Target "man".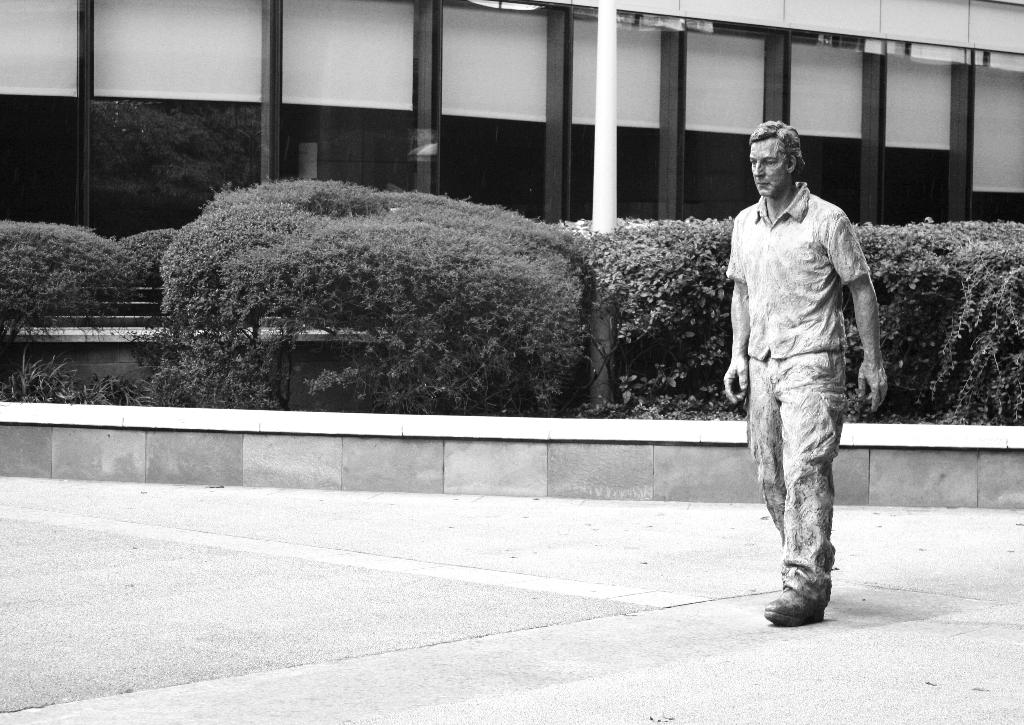
Target region: select_region(723, 121, 888, 627).
